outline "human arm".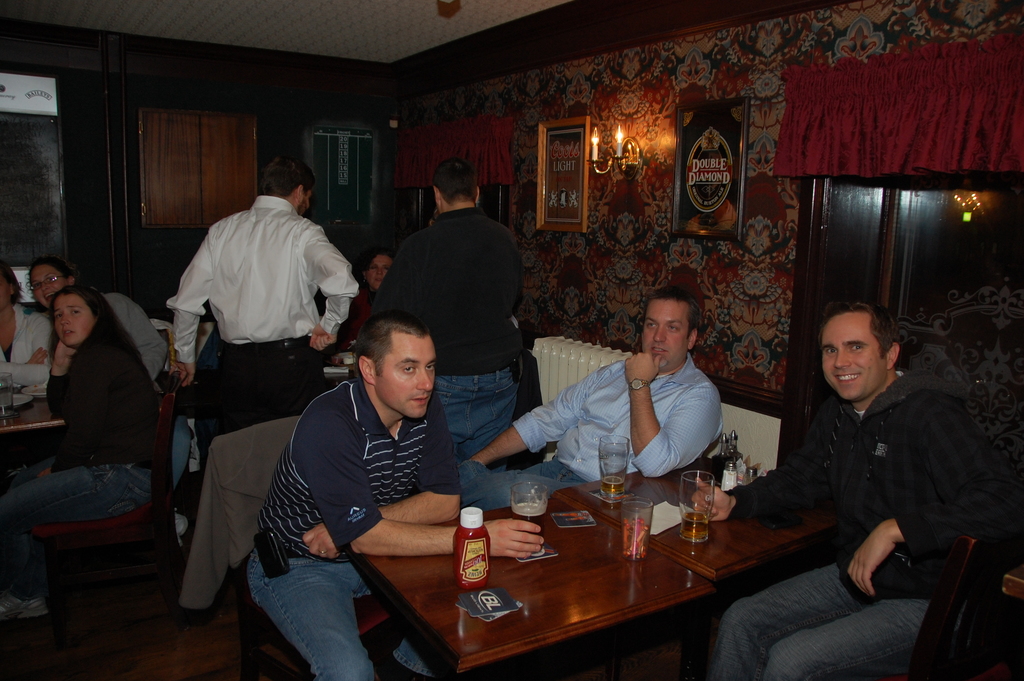
Outline: locate(616, 353, 724, 483).
